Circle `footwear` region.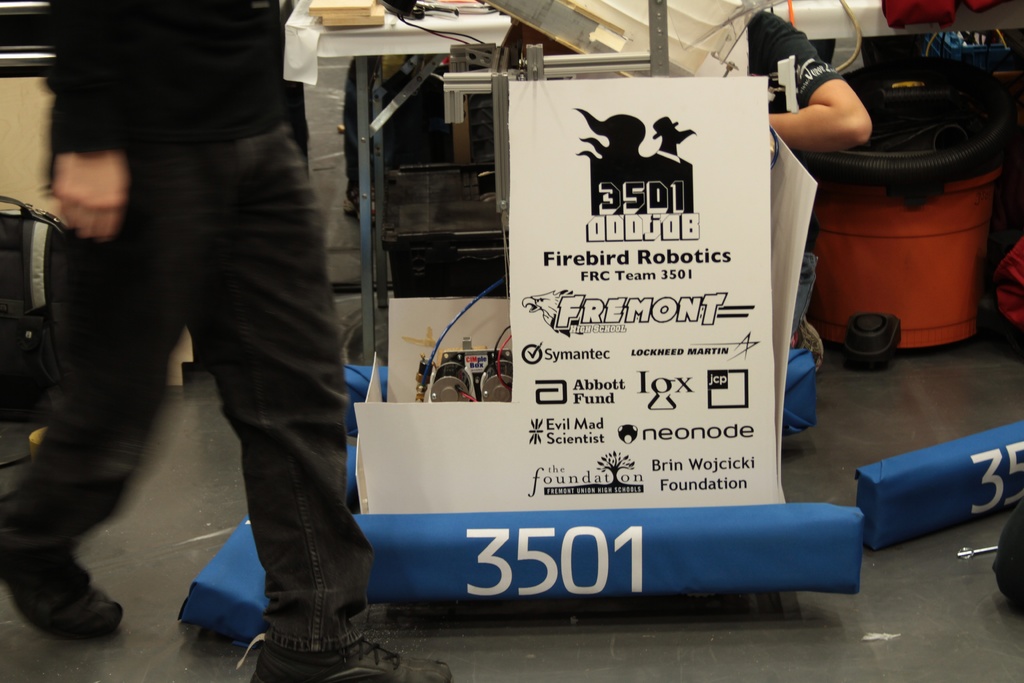
Region: detection(257, 620, 459, 682).
